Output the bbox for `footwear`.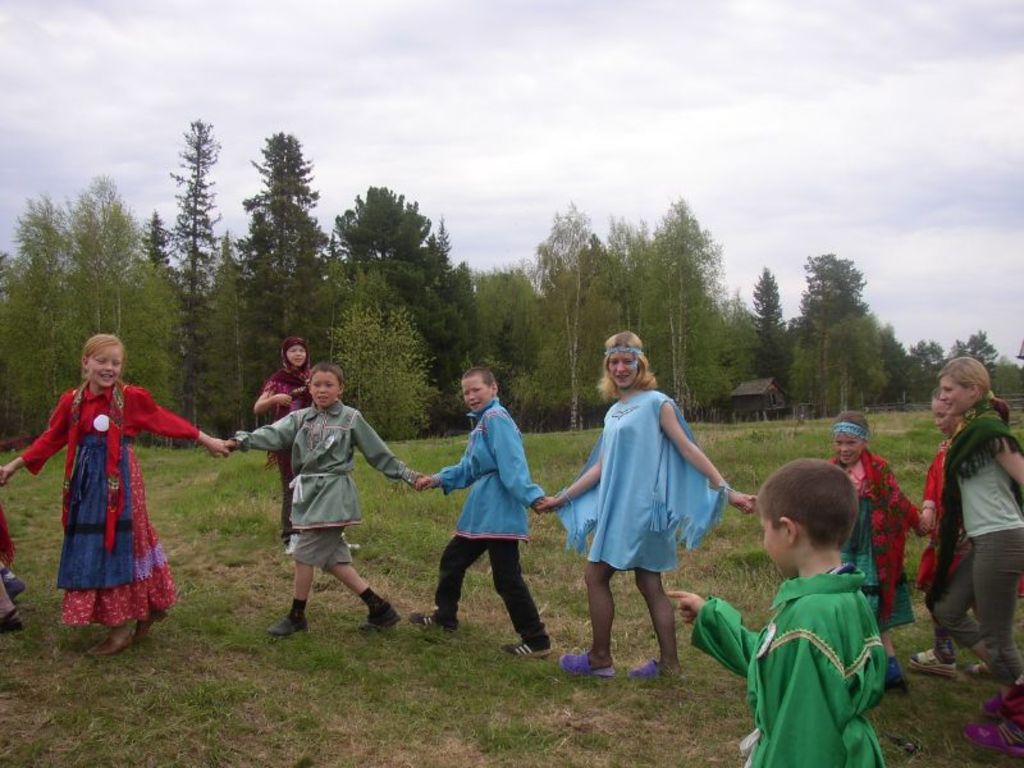
964/721/1023/758.
